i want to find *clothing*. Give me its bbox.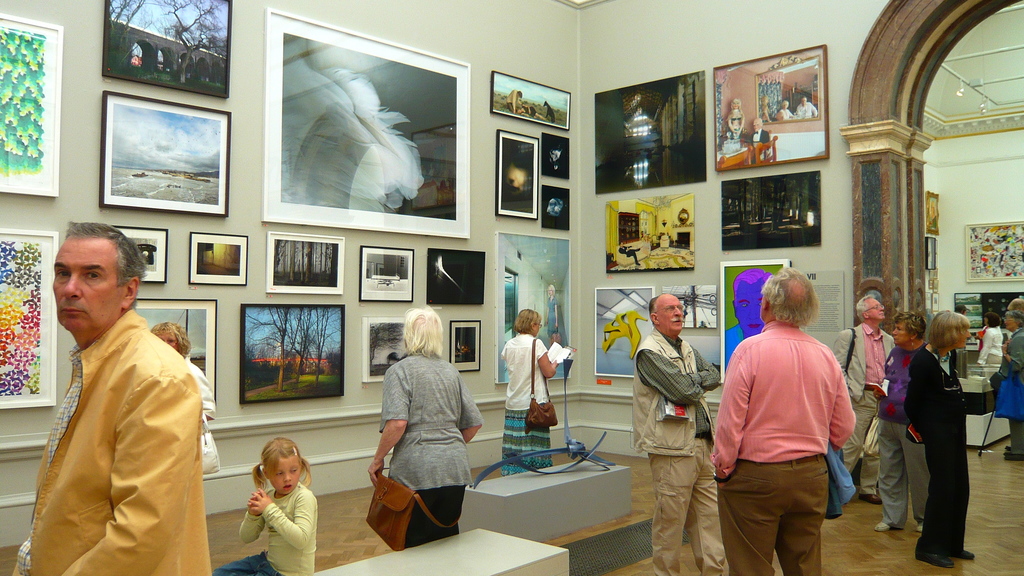
714 323 853 575.
